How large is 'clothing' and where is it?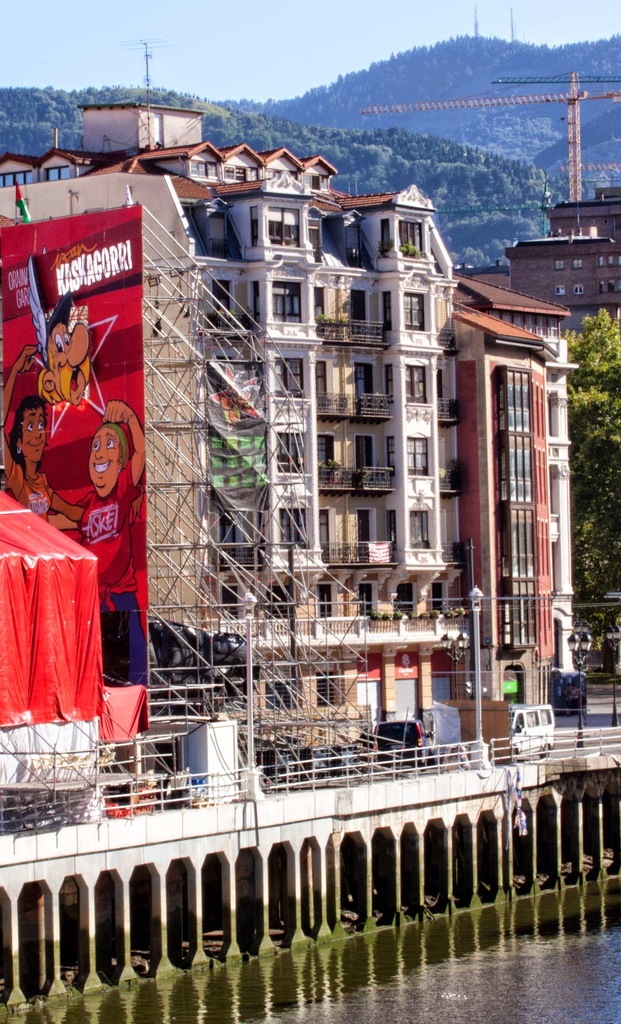
Bounding box: BBox(72, 461, 148, 688).
